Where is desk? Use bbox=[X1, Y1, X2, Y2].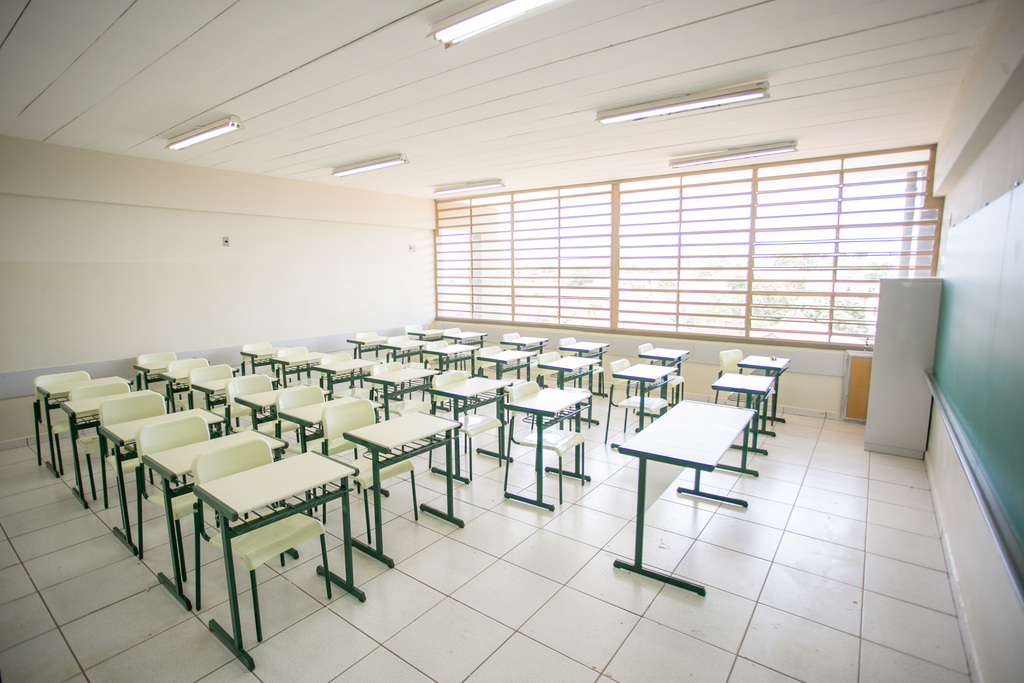
bbox=[189, 448, 370, 671].
